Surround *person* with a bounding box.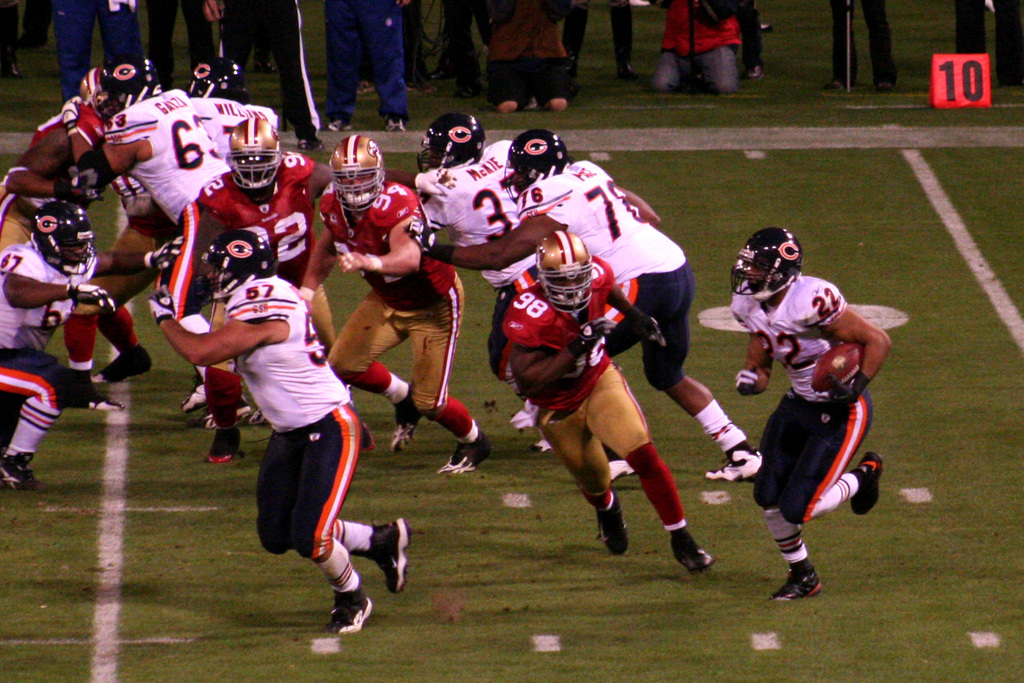
{"left": 58, "top": 54, "right": 285, "bottom": 441}.
